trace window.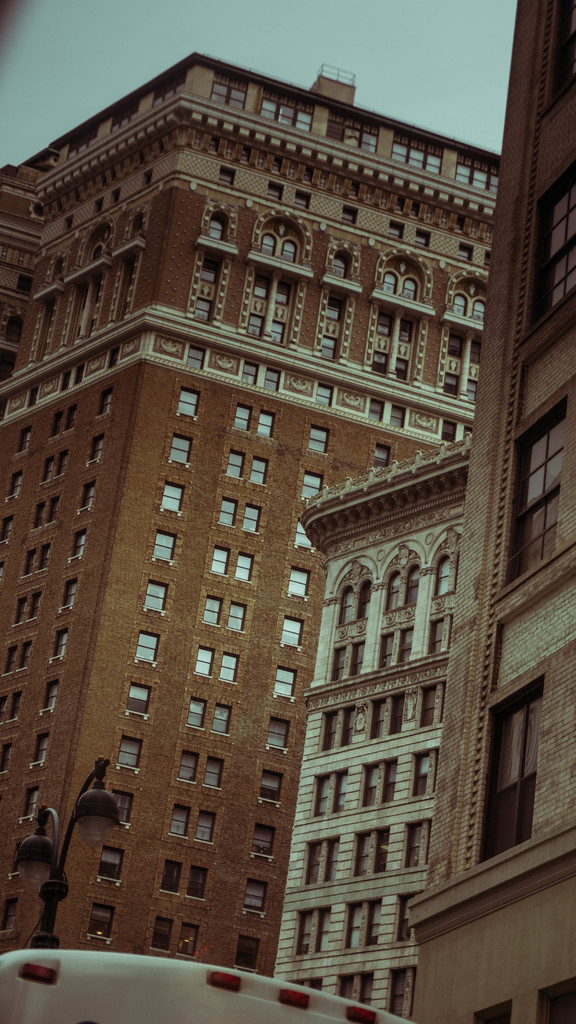
Traced to l=158, t=525, r=177, b=564.
